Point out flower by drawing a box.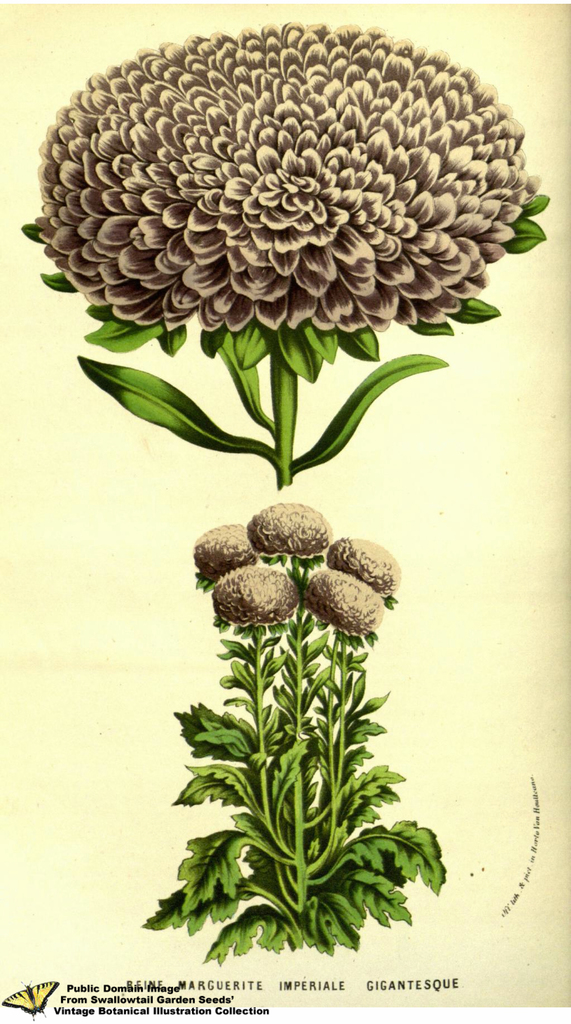
select_region(216, 552, 299, 634).
